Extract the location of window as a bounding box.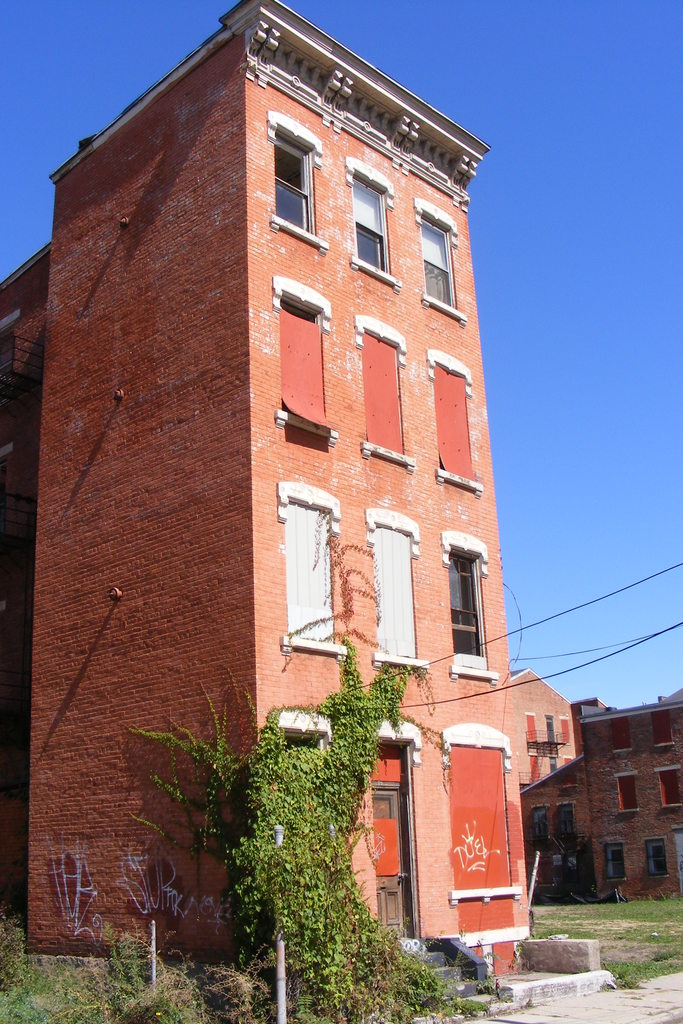
[left=350, top=179, right=386, bottom=271].
